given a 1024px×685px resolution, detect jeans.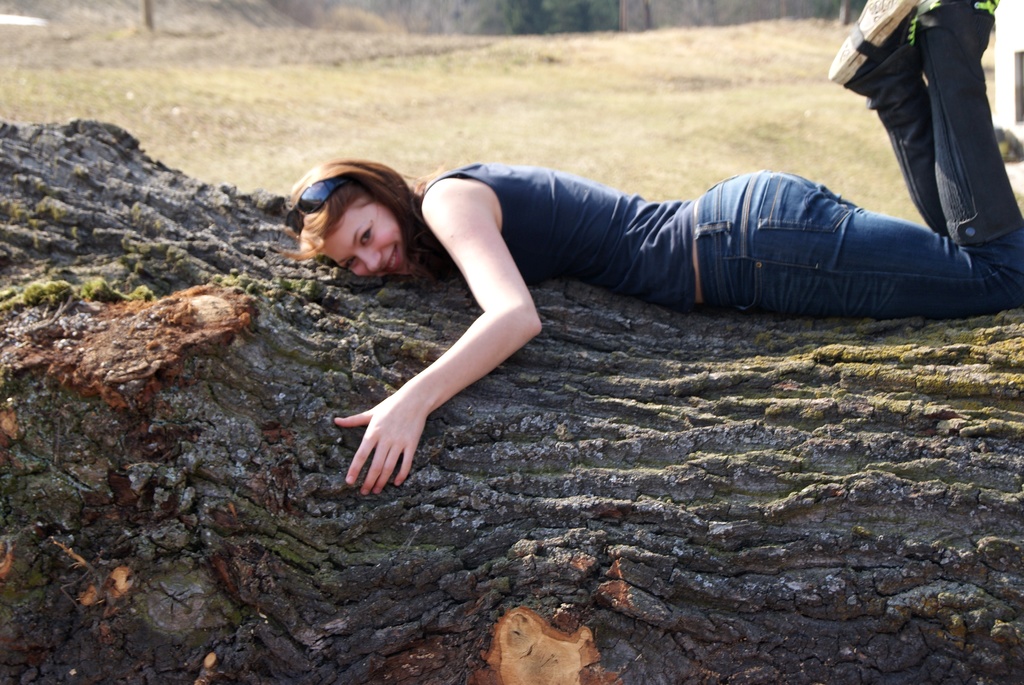
box=[708, 163, 1023, 320].
